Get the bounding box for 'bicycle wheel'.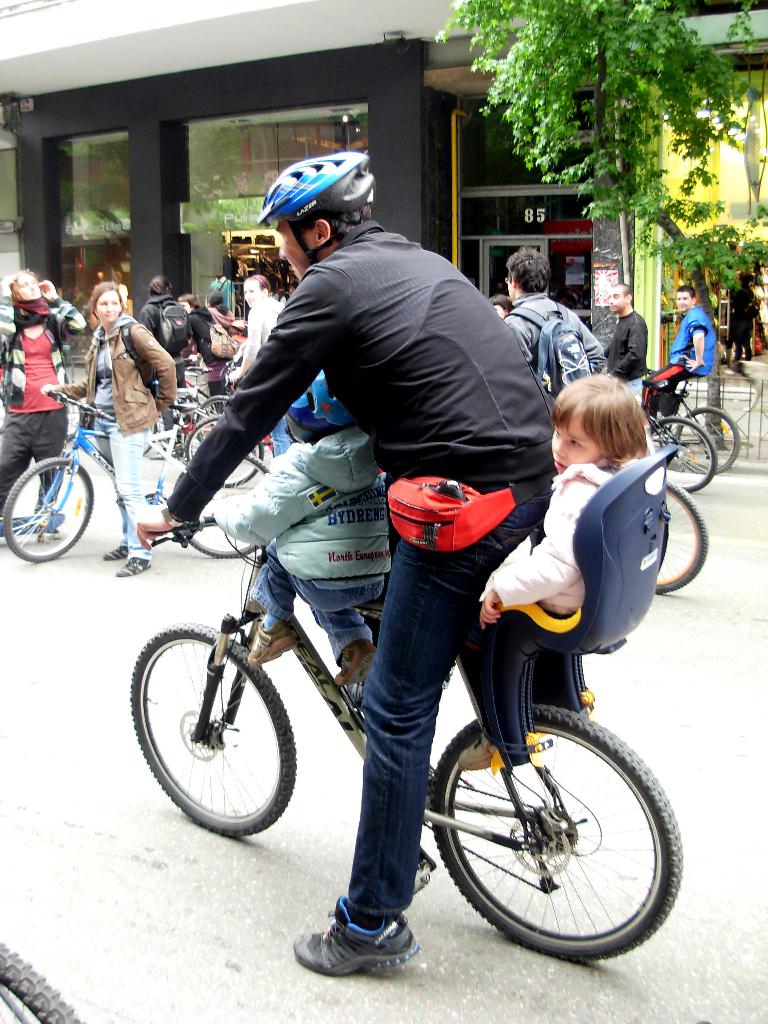
bbox=[143, 614, 295, 846].
